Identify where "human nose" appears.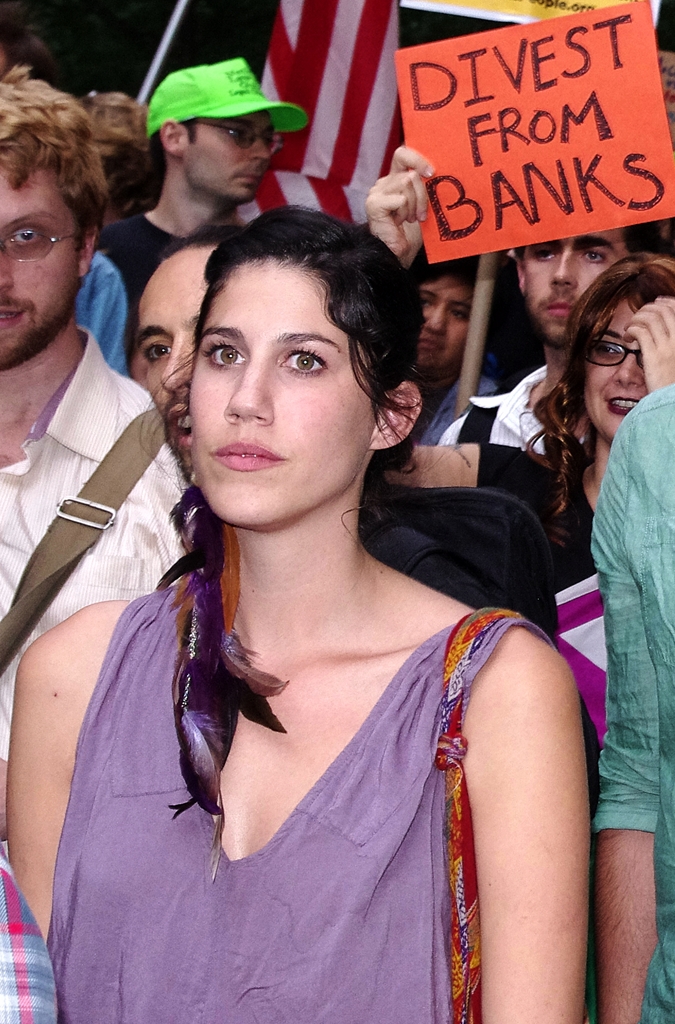
Appears at select_region(546, 251, 585, 291).
